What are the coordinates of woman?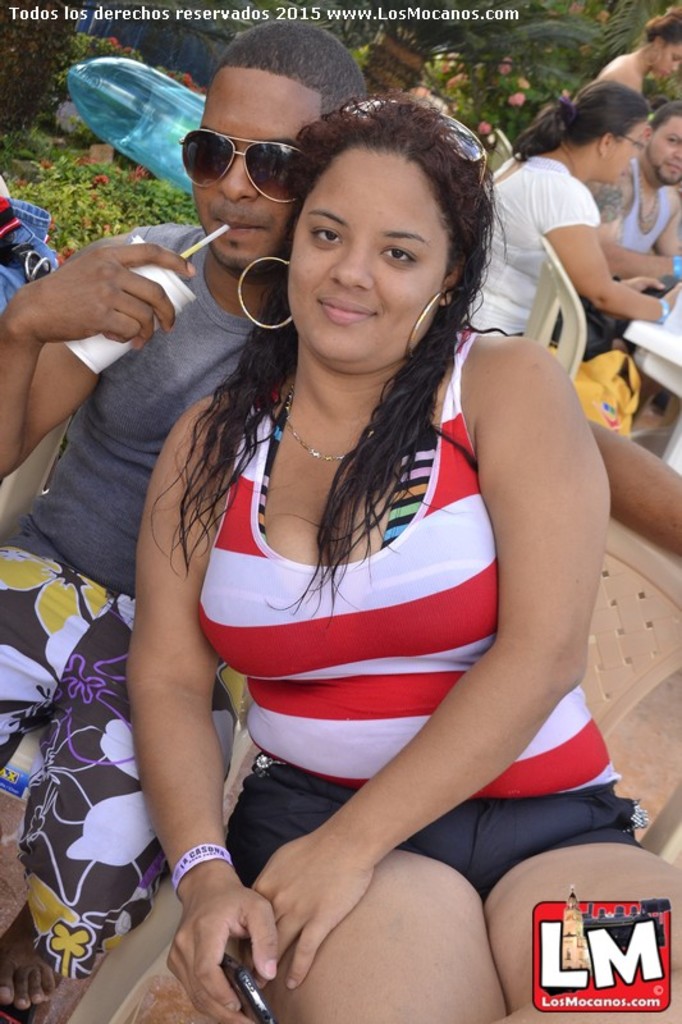
x1=464 y1=76 x2=681 y2=357.
